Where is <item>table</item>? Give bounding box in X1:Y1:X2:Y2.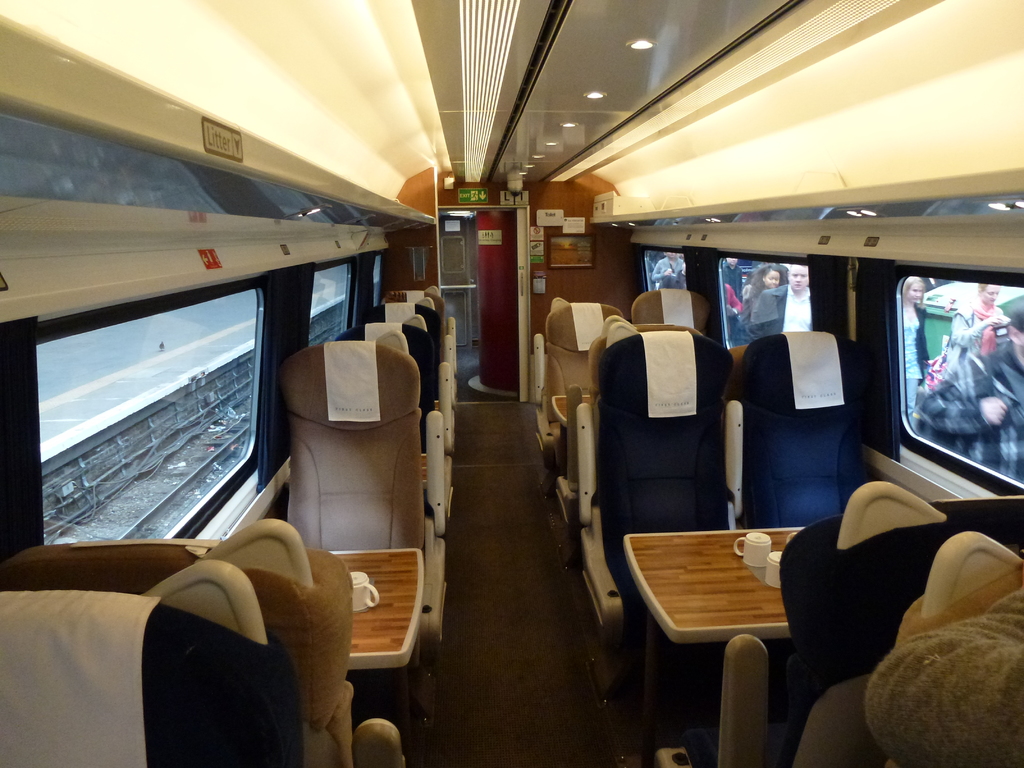
324:547:427:675.
